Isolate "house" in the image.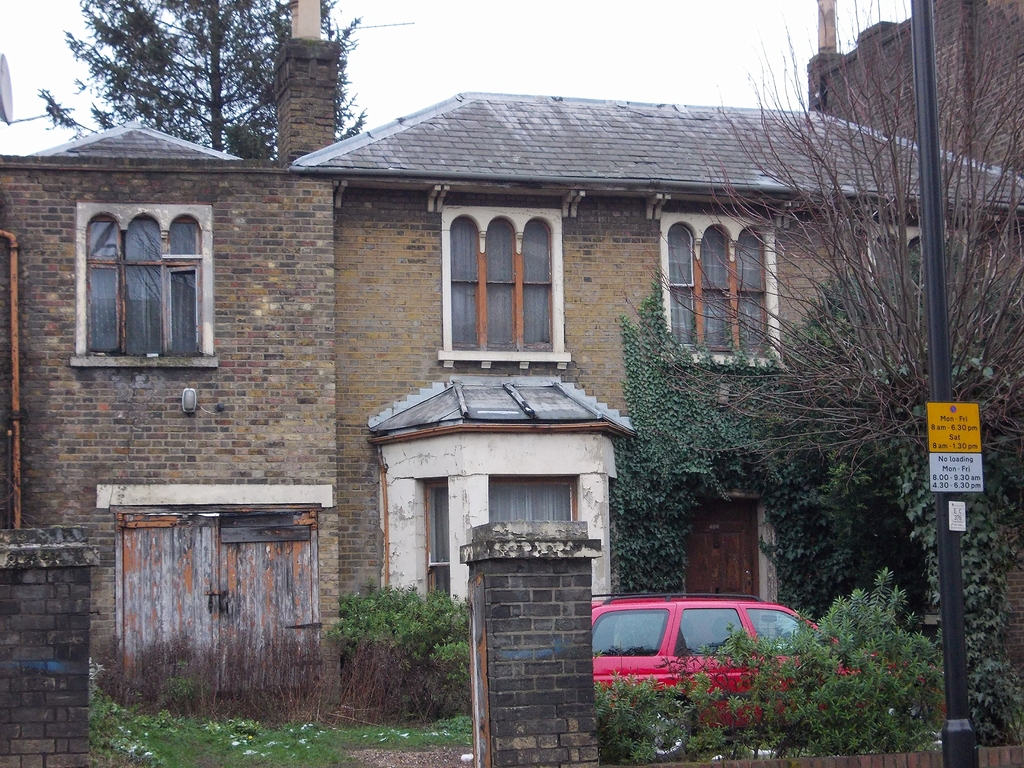
Isolated region: l=0, t=0, r=1023, b=715.
